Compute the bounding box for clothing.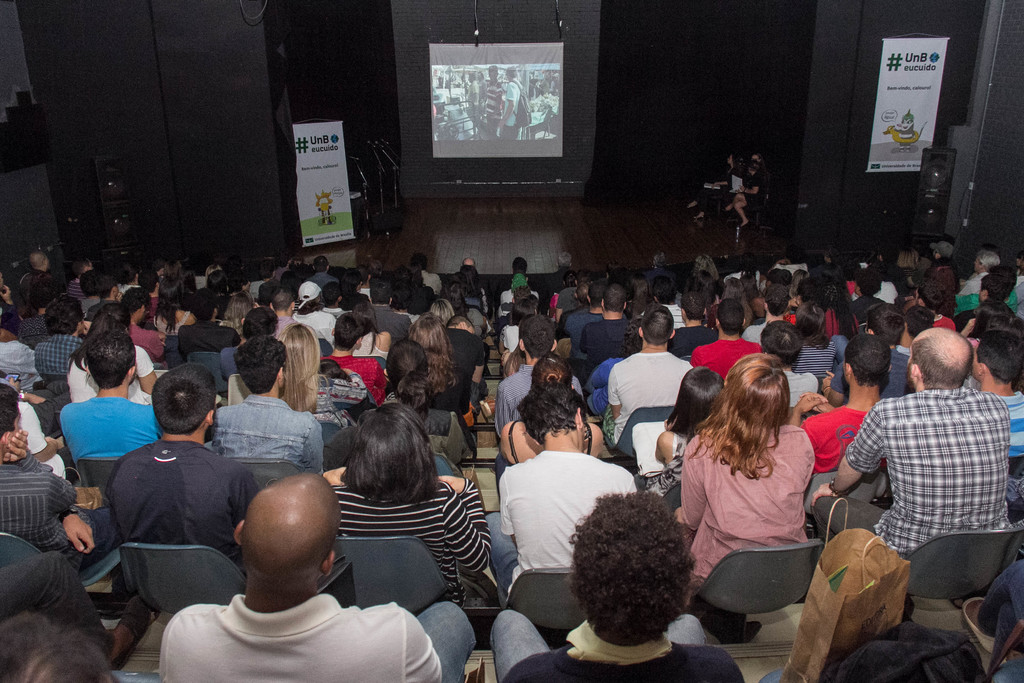
450:327:490:377.
